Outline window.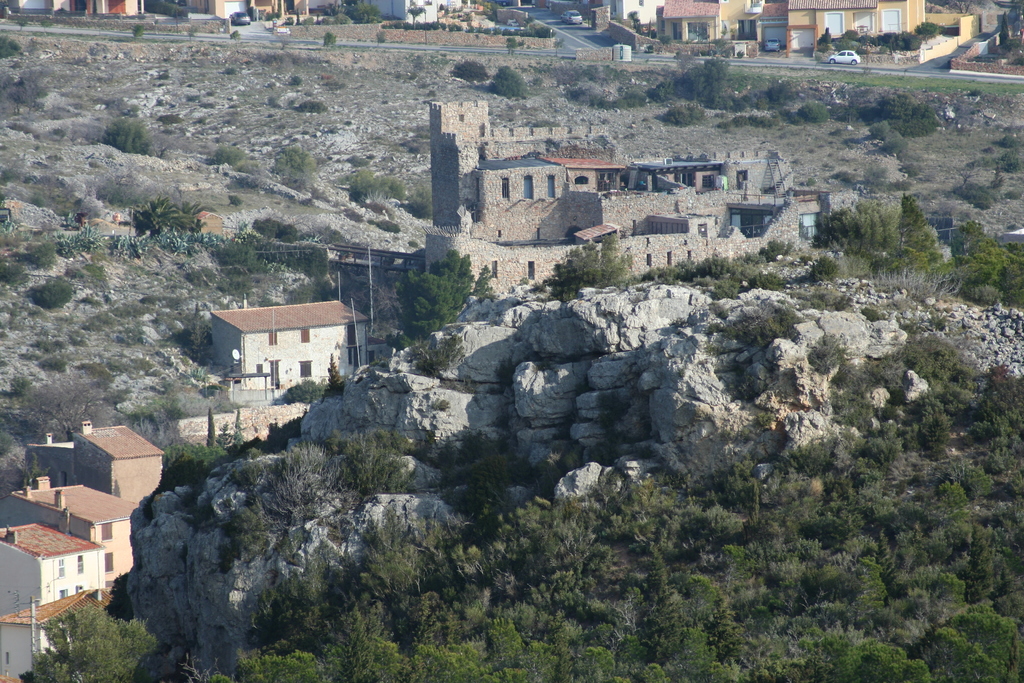
Outline: x1=269, y1=334, x2=278, y2=340.
